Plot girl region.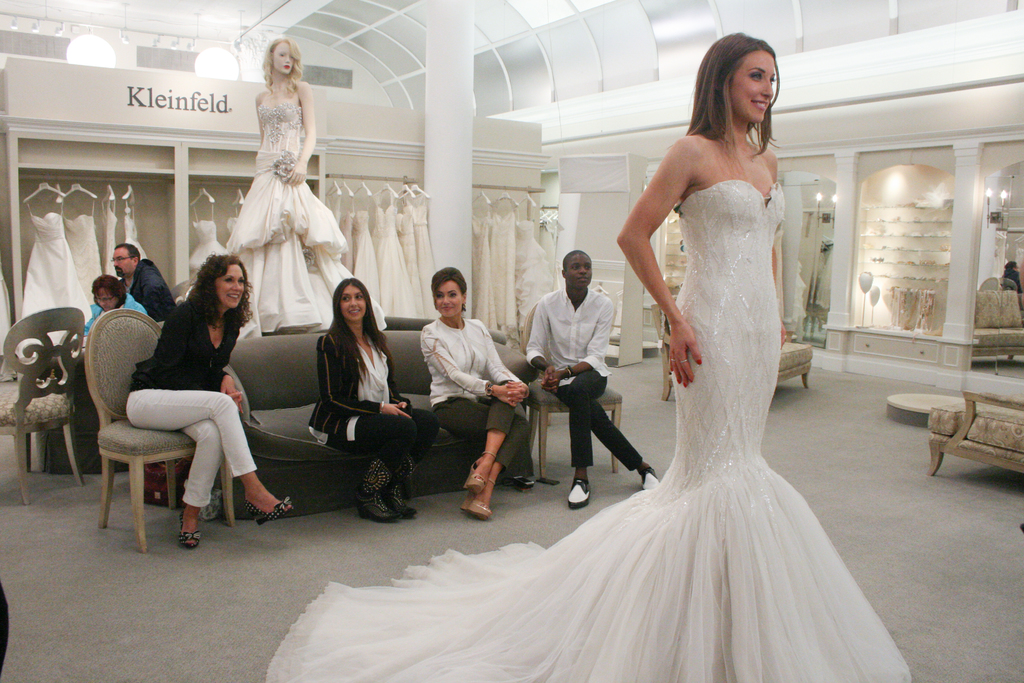
Plotted at (307,272,441,531).
